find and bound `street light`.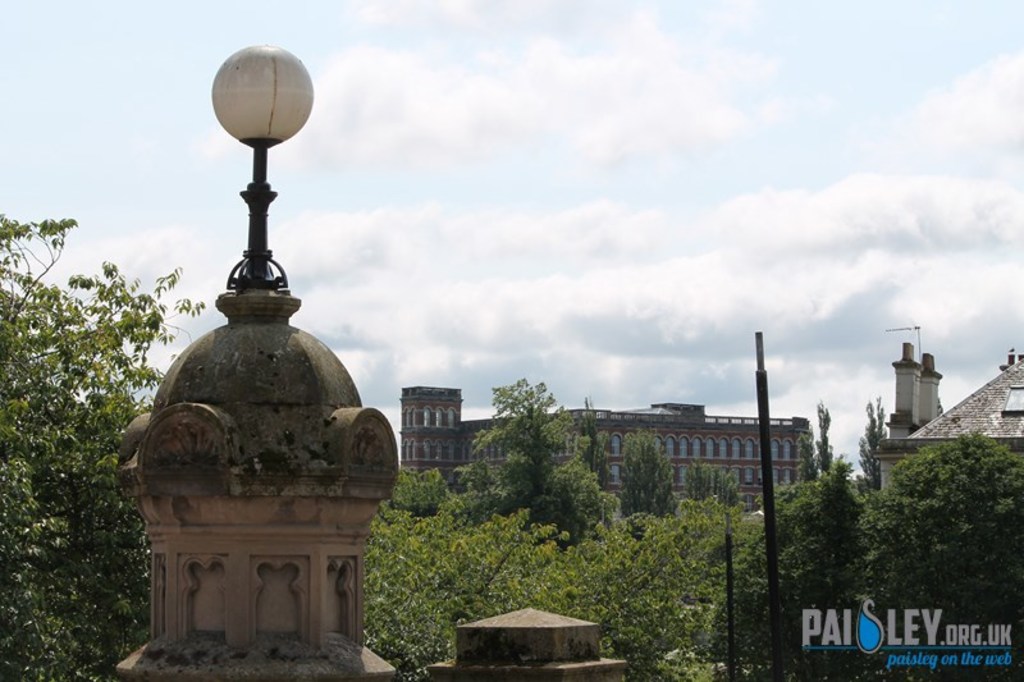
Bound: (x1=193, y1=27, x2=311, y2=278).
